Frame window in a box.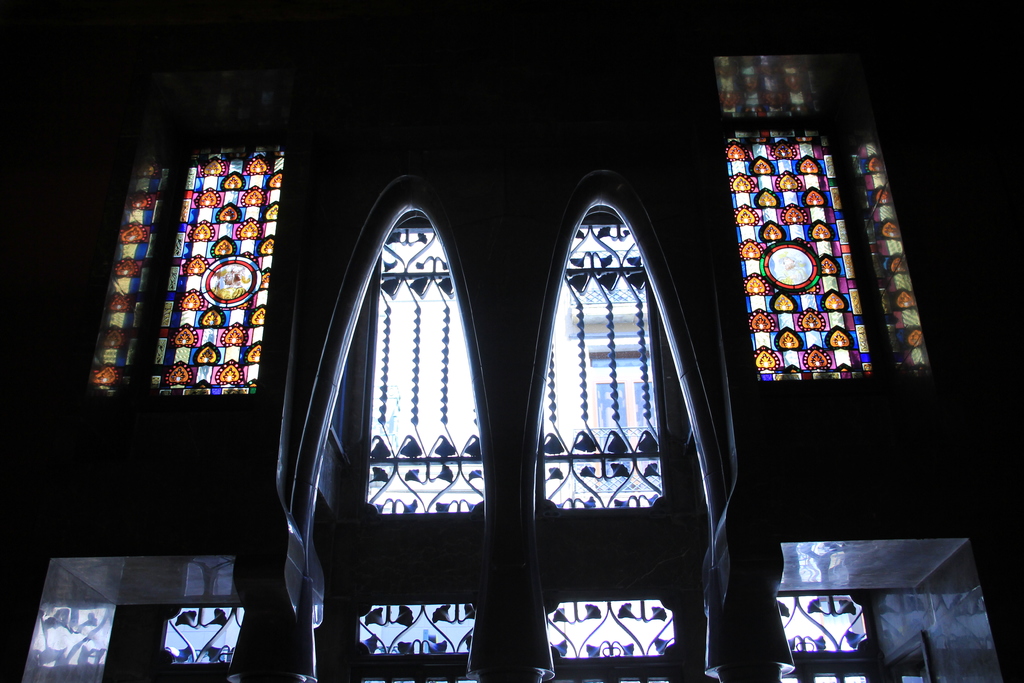
bbox=(529, 204, 695, 520).
